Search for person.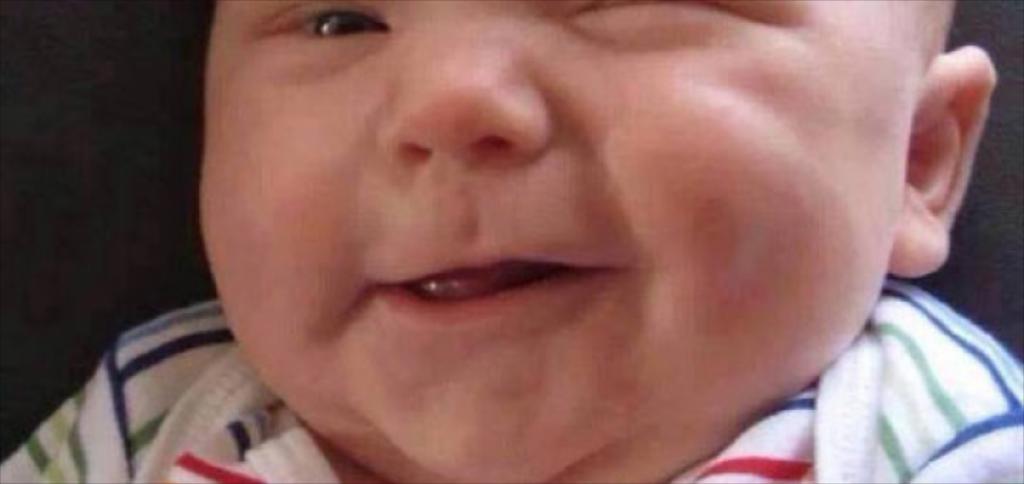
Found at box(82, 0, 1023, 483).
